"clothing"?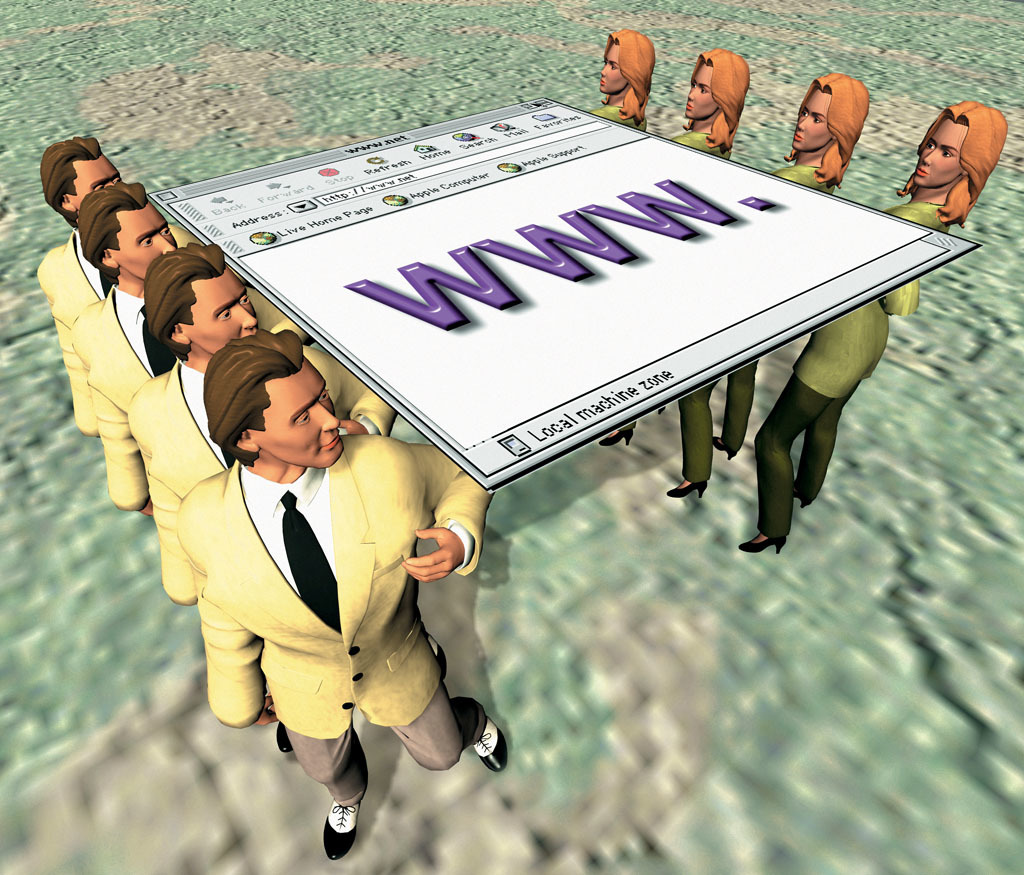
bbox=[756, 203, 953, 546]
